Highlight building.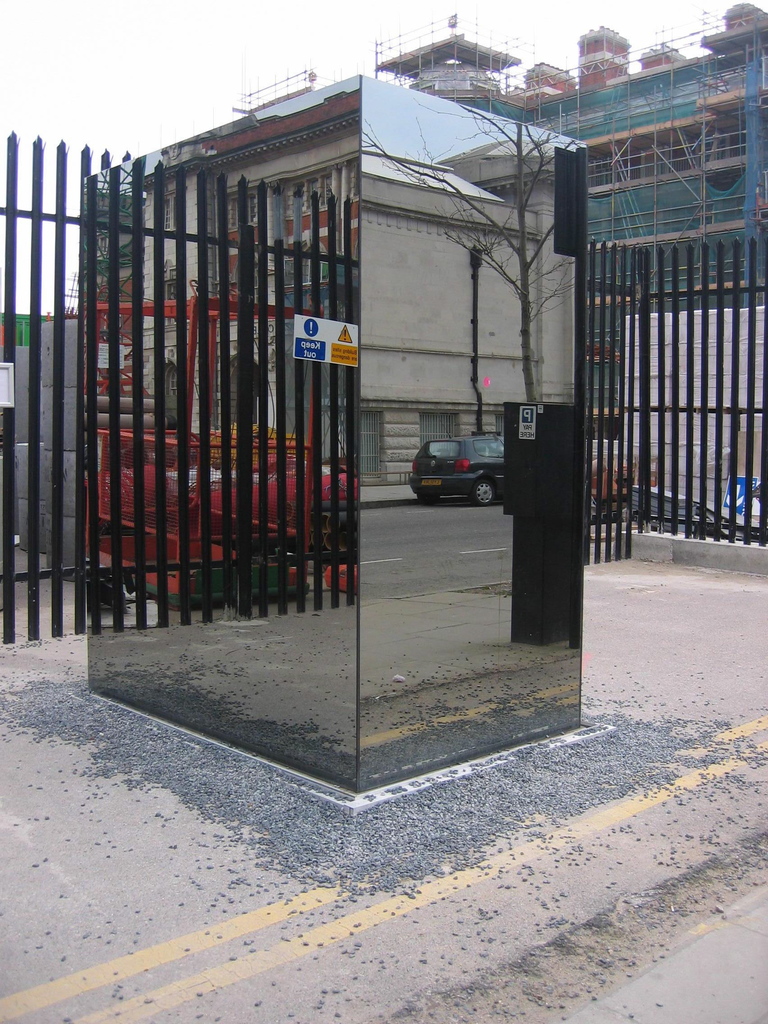
Highlighted region: bbox=[84, 17, 767, 493].
